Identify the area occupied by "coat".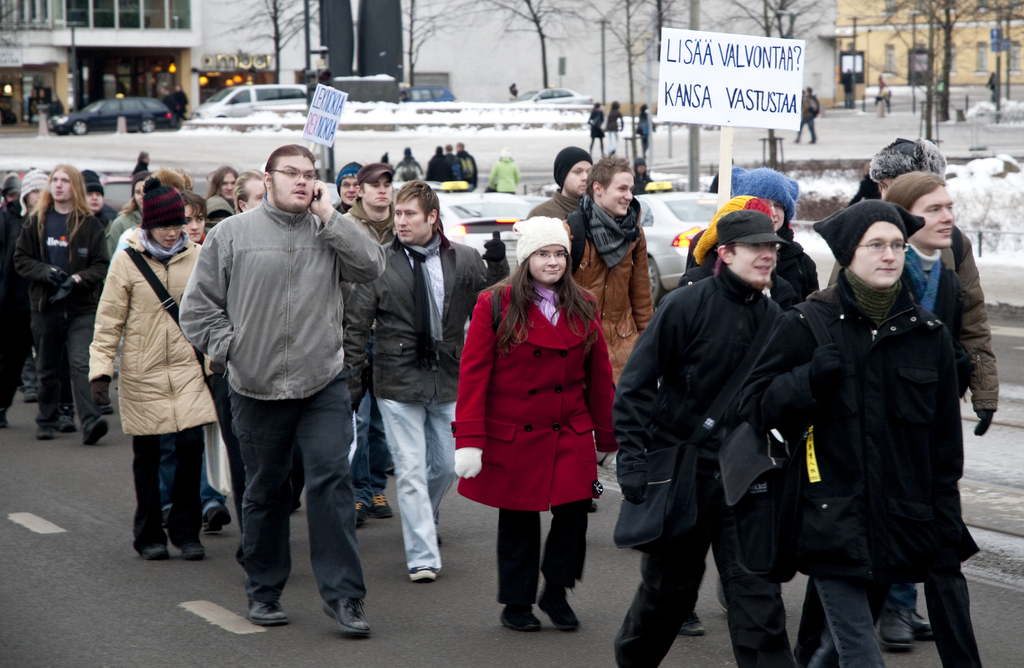
Area: x1=552, y1=196, x2=657, y2=378.
